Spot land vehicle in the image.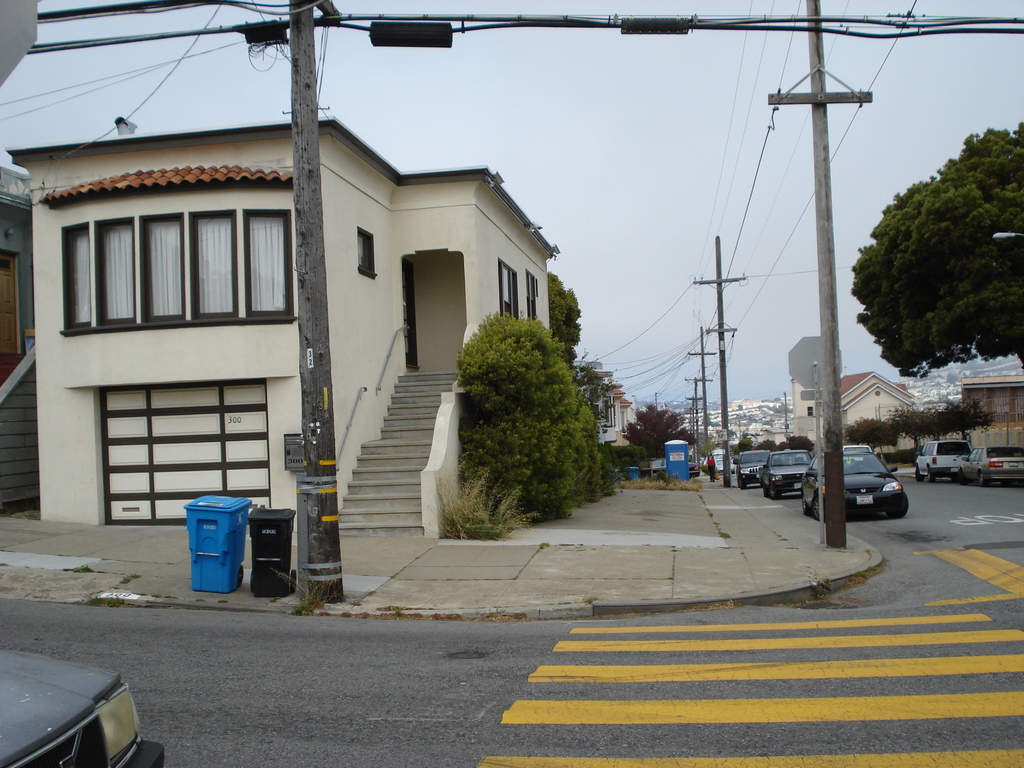
land vehicle found at 844/444/874/468.
